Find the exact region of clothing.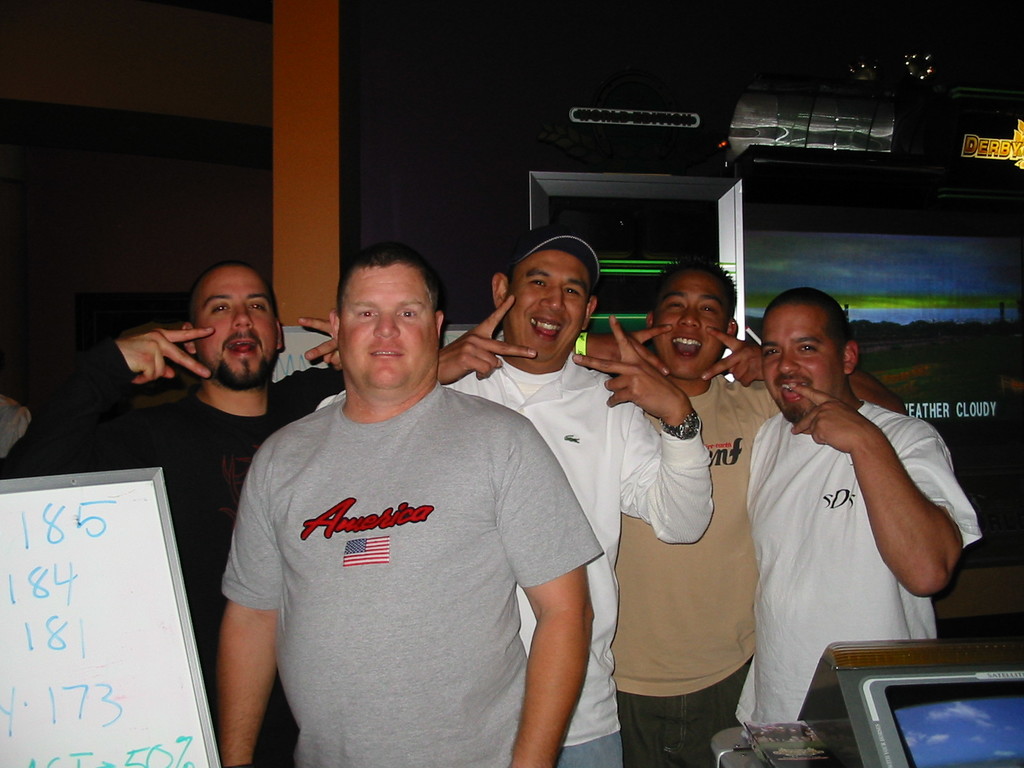
Exact region: rect(742, 401, 980, 724).
